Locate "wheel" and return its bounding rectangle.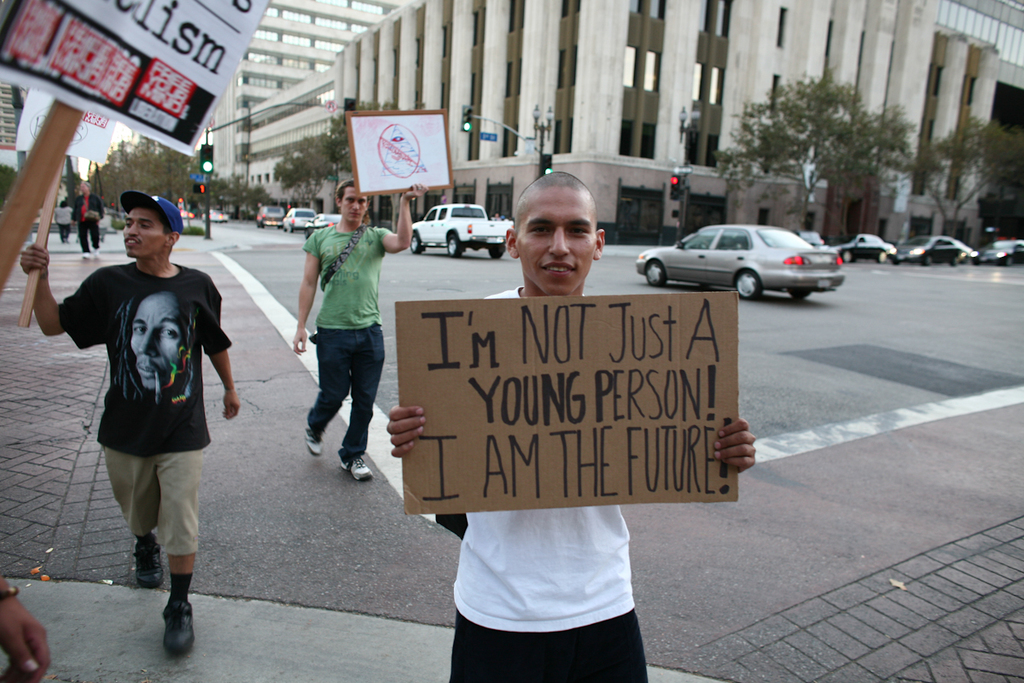
left=787, top=289, right=811, bottom=304.
